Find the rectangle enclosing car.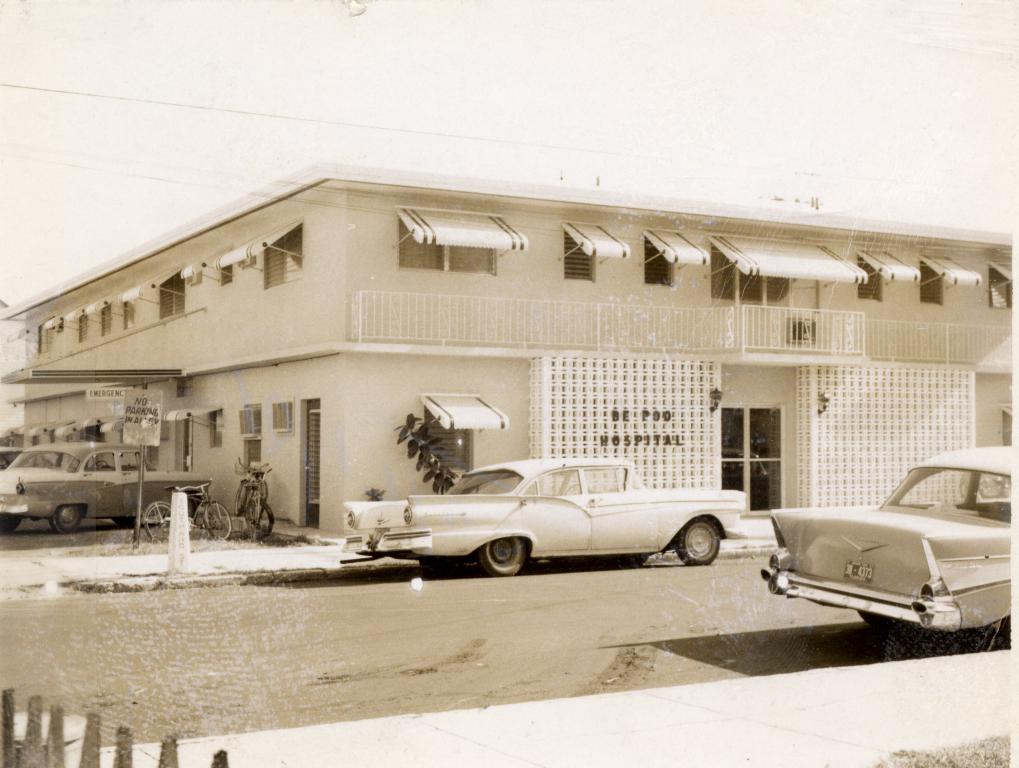
locate(0, 442, 211, 537).
